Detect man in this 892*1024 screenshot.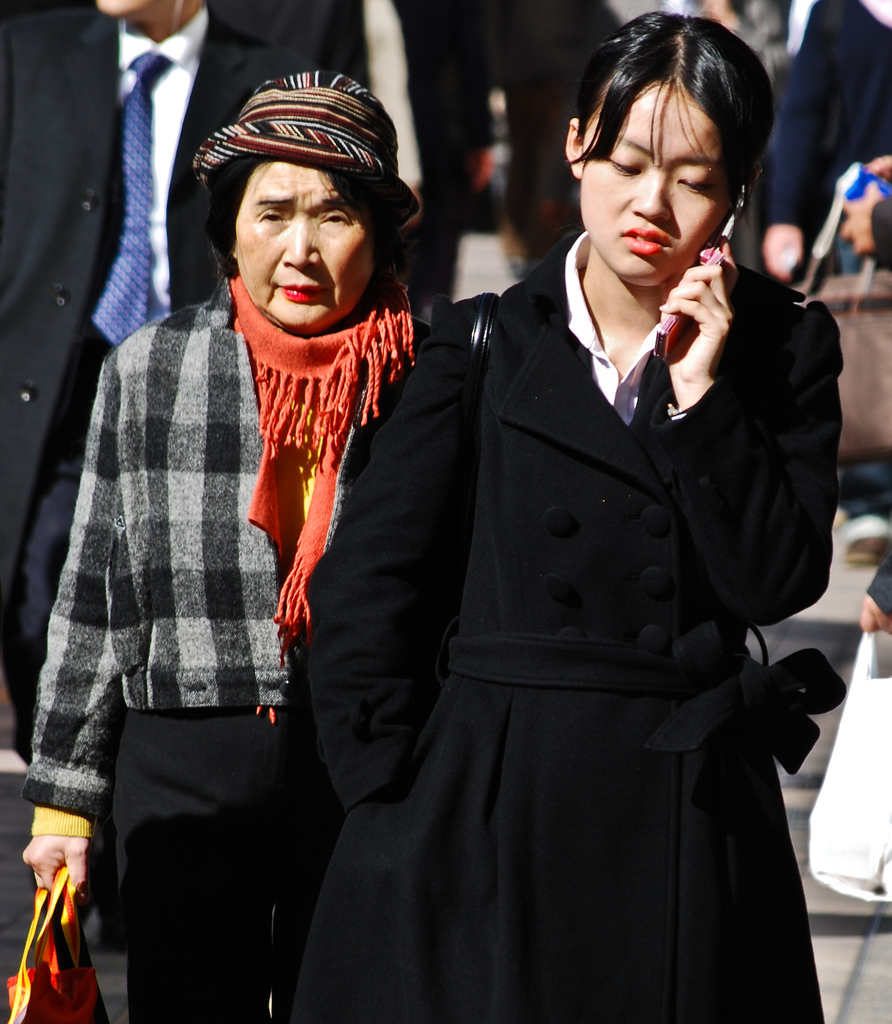
Detection: bbox=[279, 0, 488, 301].
